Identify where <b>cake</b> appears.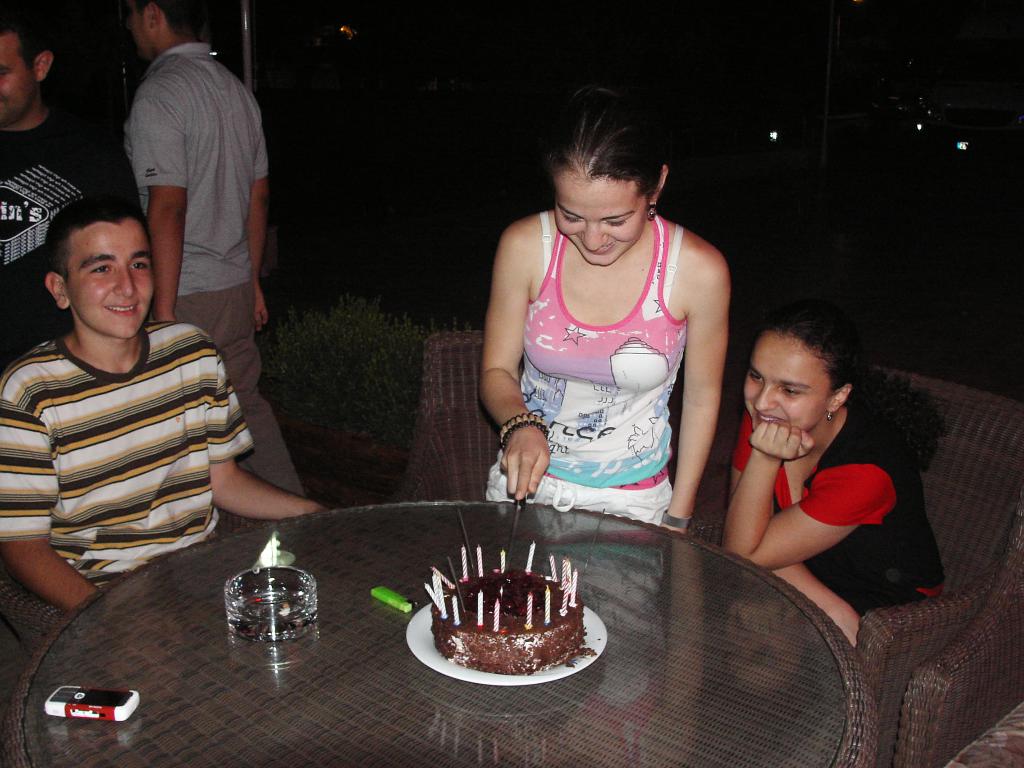
Appears at pyautogui.locateOnScreen(429, 570, 584, 676).
